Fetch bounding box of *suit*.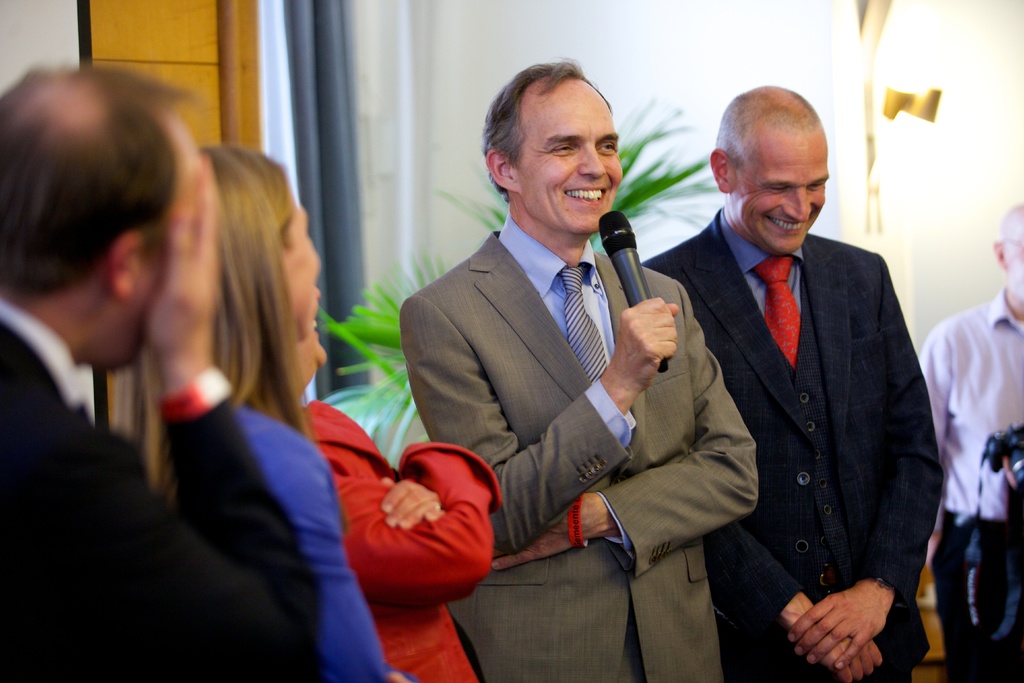
Bbox: 397,220,768,682.
